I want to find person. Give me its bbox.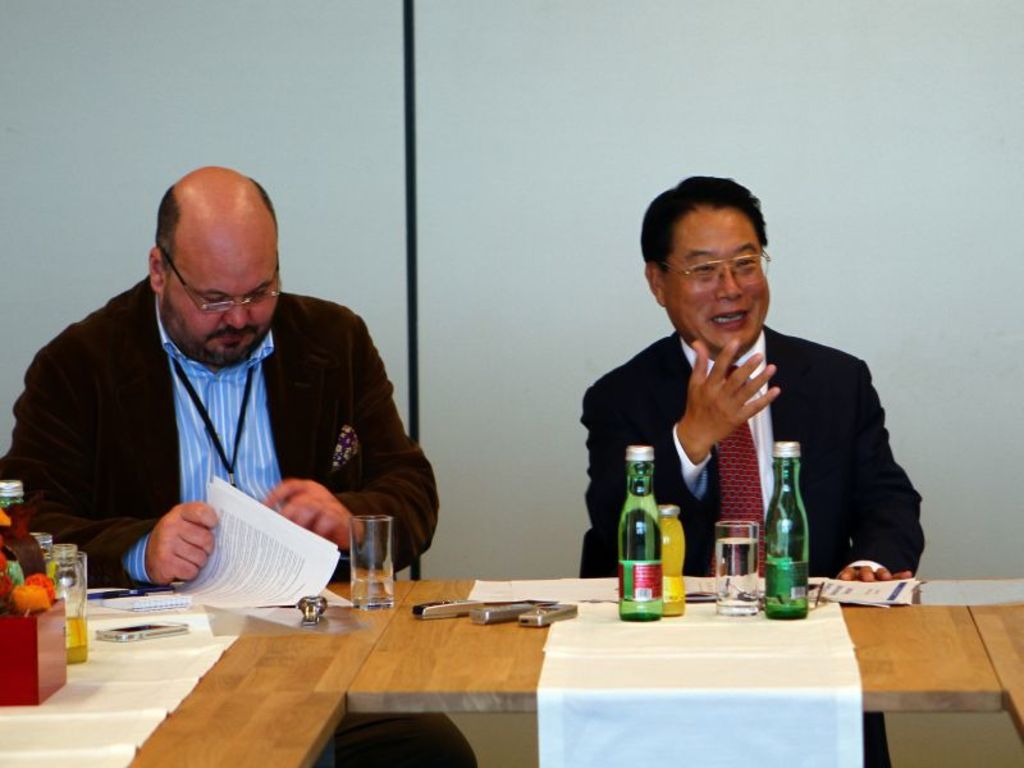
pyautogui.locateOnScreen(581, 175, 925, 767).
